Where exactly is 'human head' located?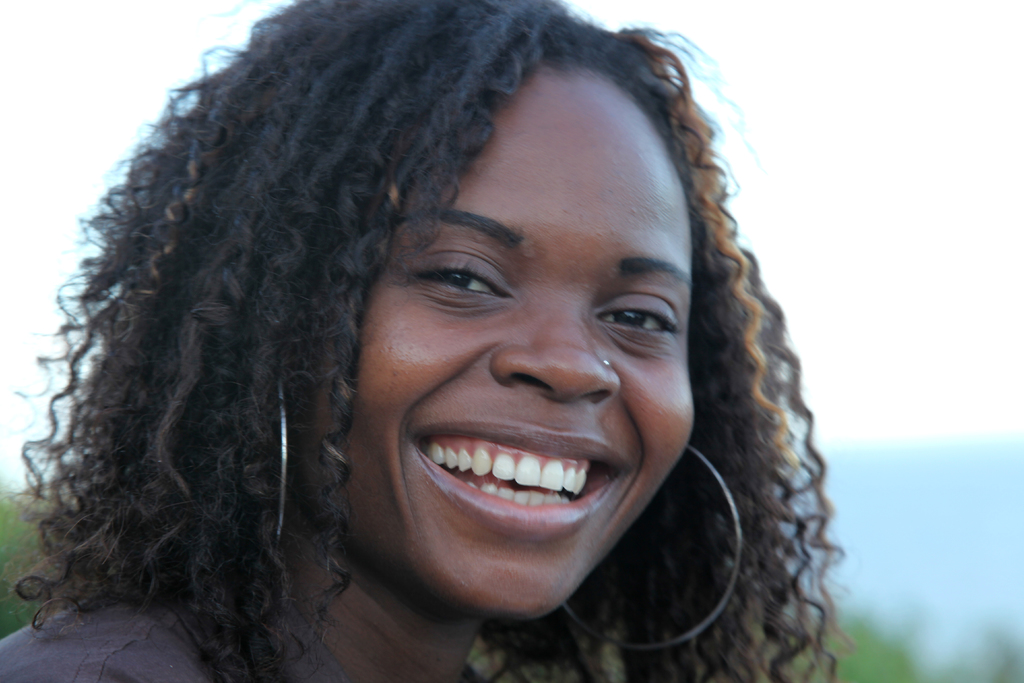
Its bounding box is (209, 22, 764, 602).
